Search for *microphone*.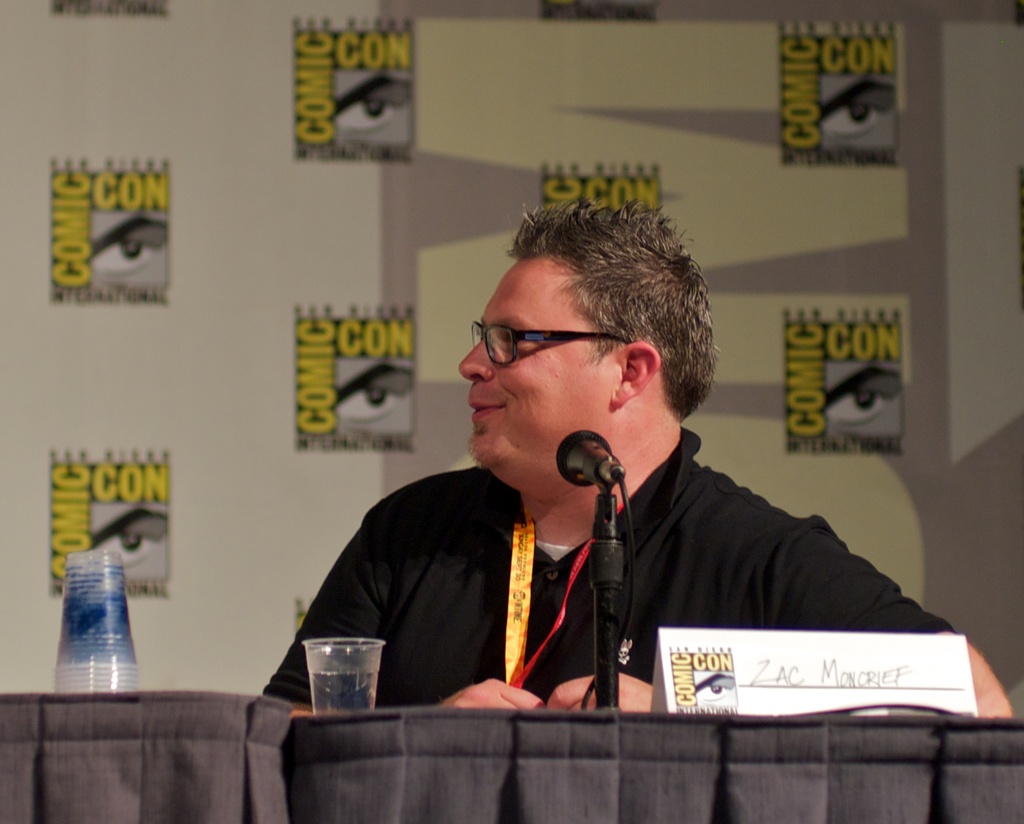
Found at {"x1": 554, "y1": 429, "x2": 612, "y2": 492}.
